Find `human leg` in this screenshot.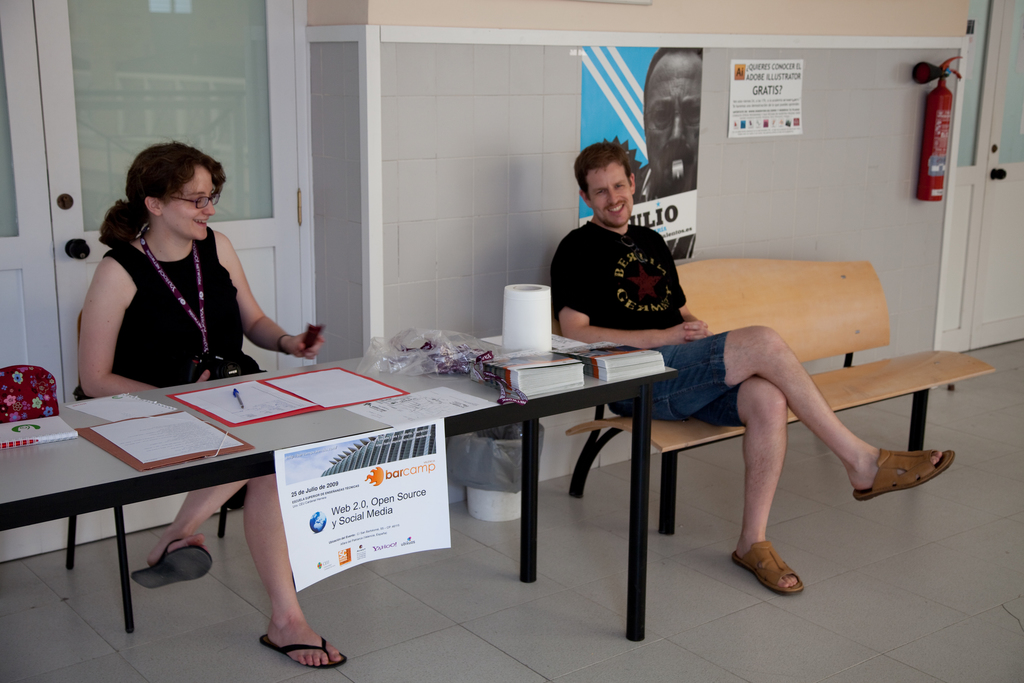
The bounding box for `human leg` is [698, 372, 806, 599].
